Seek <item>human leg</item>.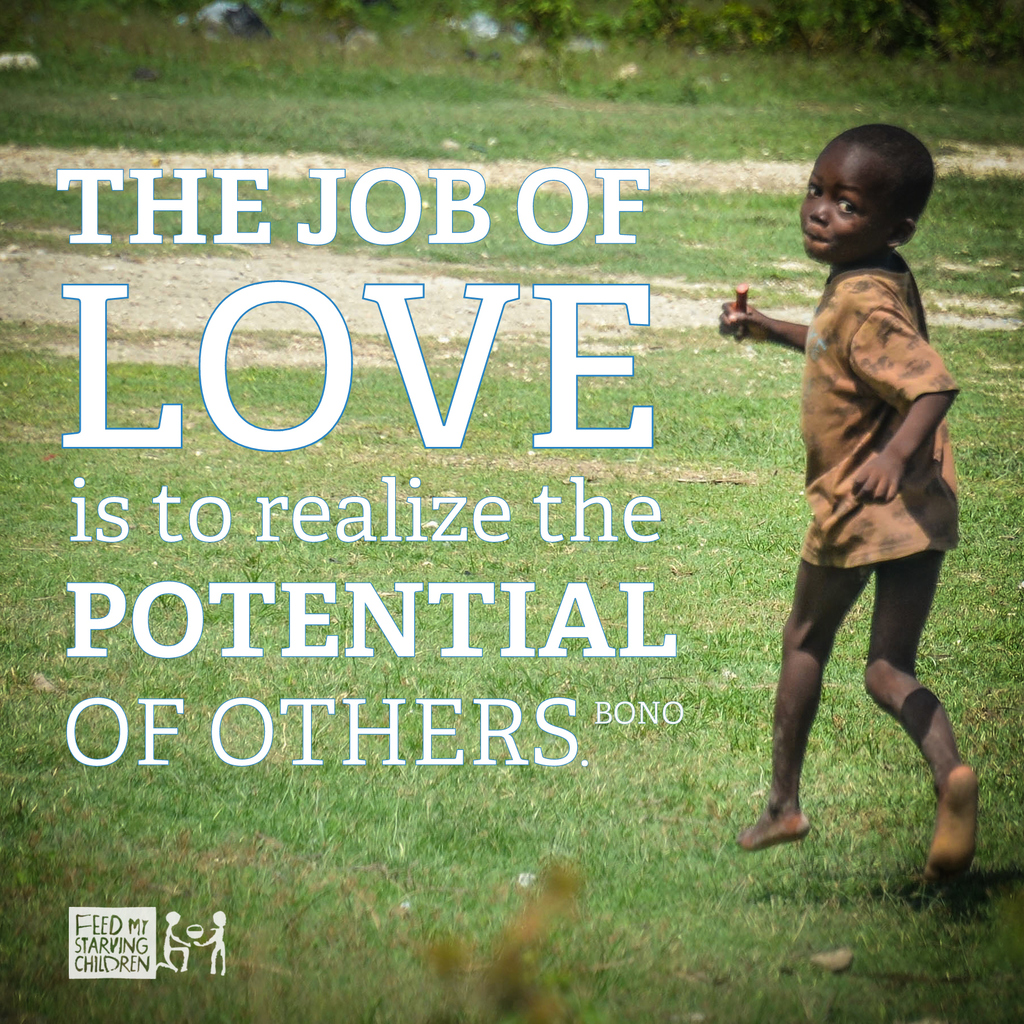
rect(865, 487, 980, 888).
